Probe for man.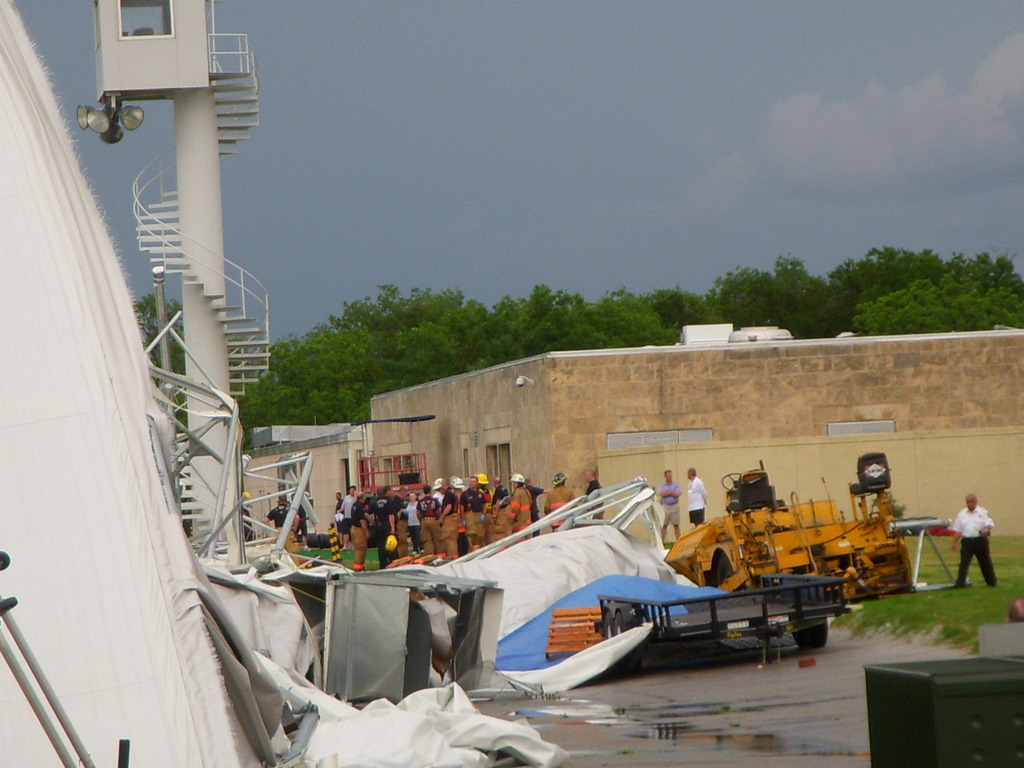
Probe result: select_region(684, 470, 708, 537).
